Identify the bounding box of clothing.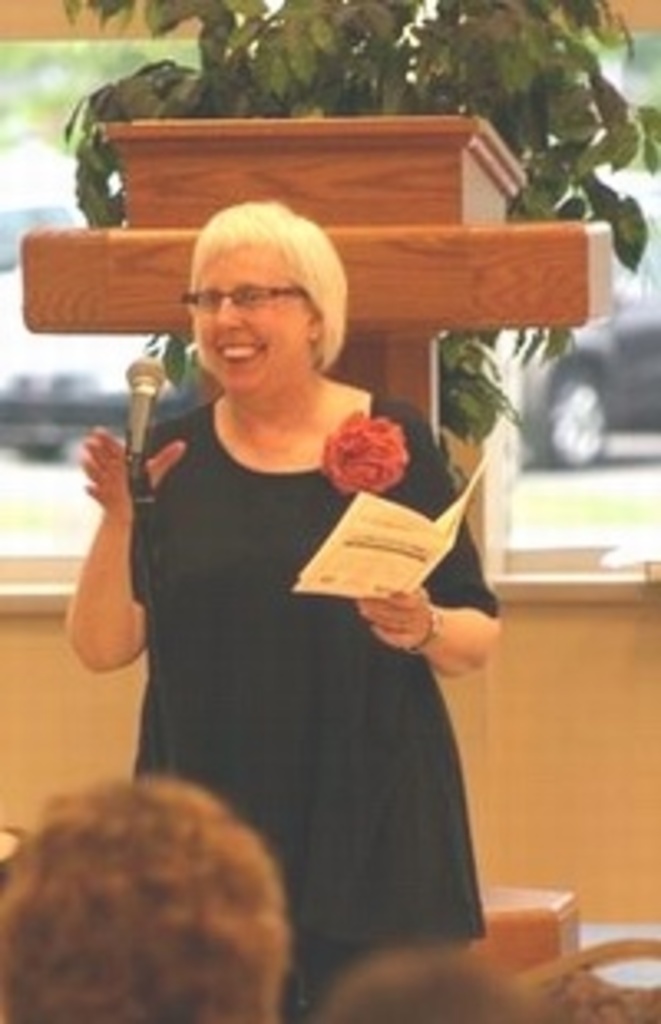
99,330,479,918.
